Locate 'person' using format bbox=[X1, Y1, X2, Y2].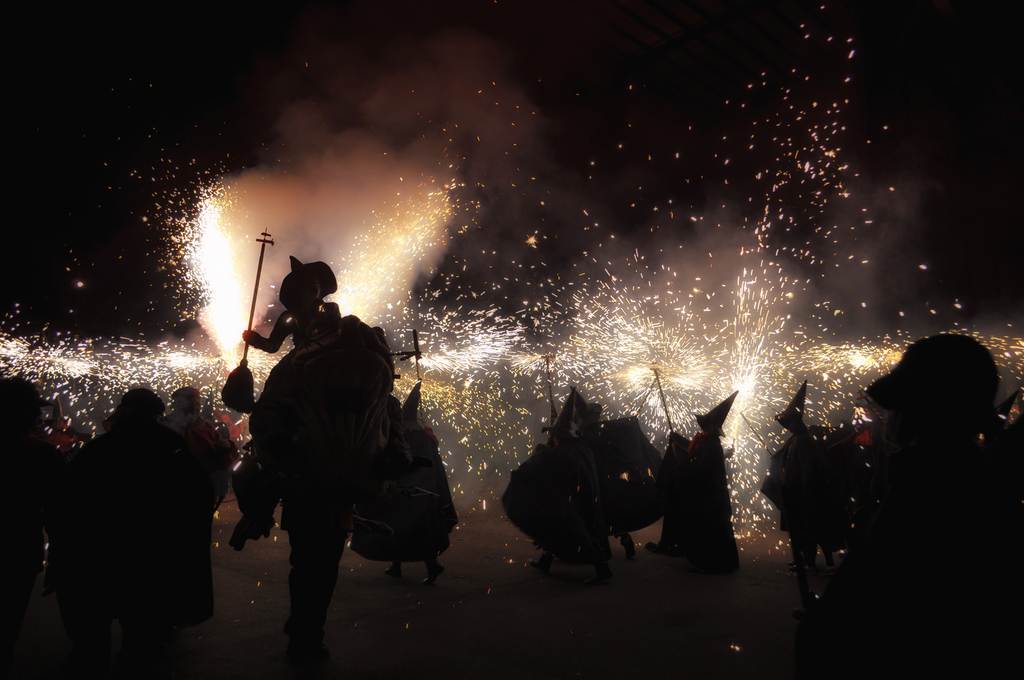
bbox=[244, 258, 346, 354].
